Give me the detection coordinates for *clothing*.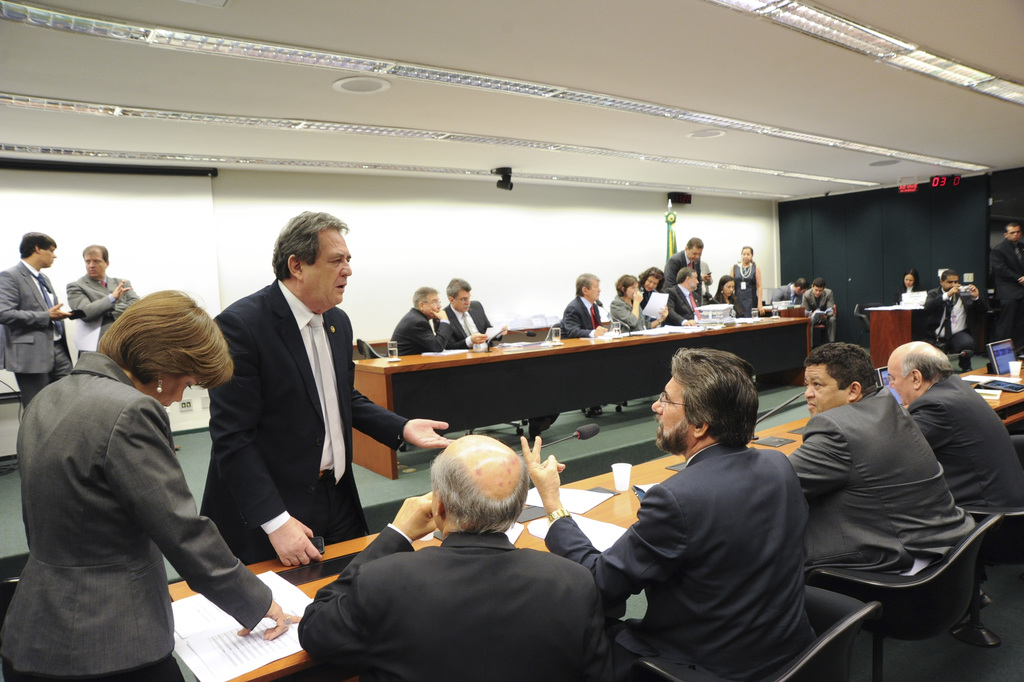
{"x1": 560, "y1": 292, "x2": 612, "y2": 343}.
